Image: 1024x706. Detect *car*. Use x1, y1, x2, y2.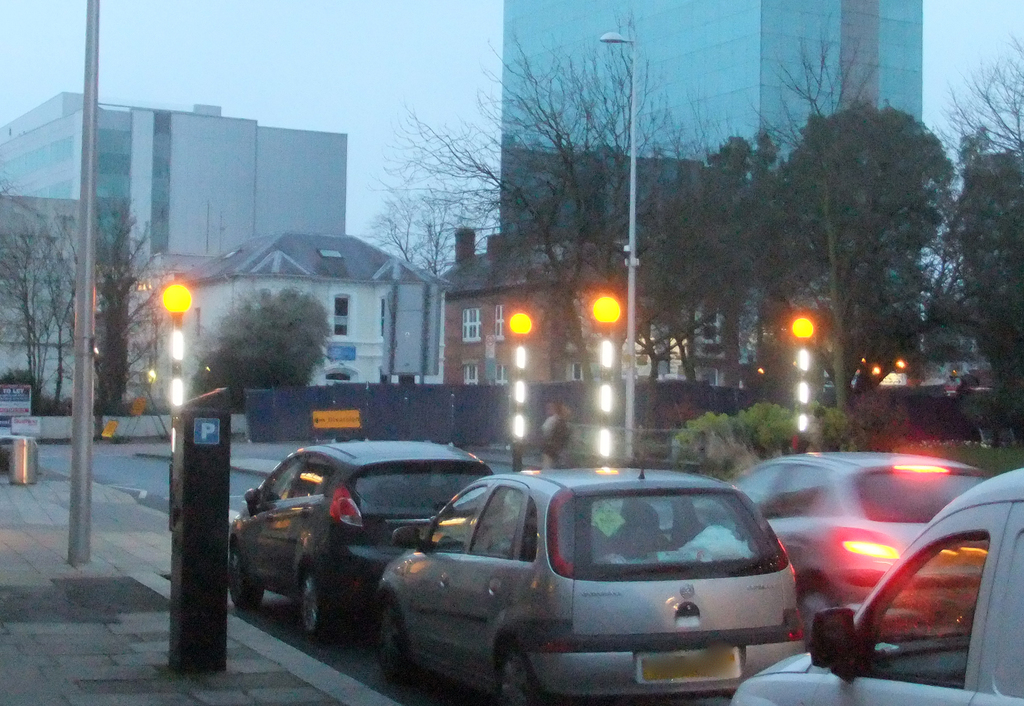
228, 432, 498, 642.
